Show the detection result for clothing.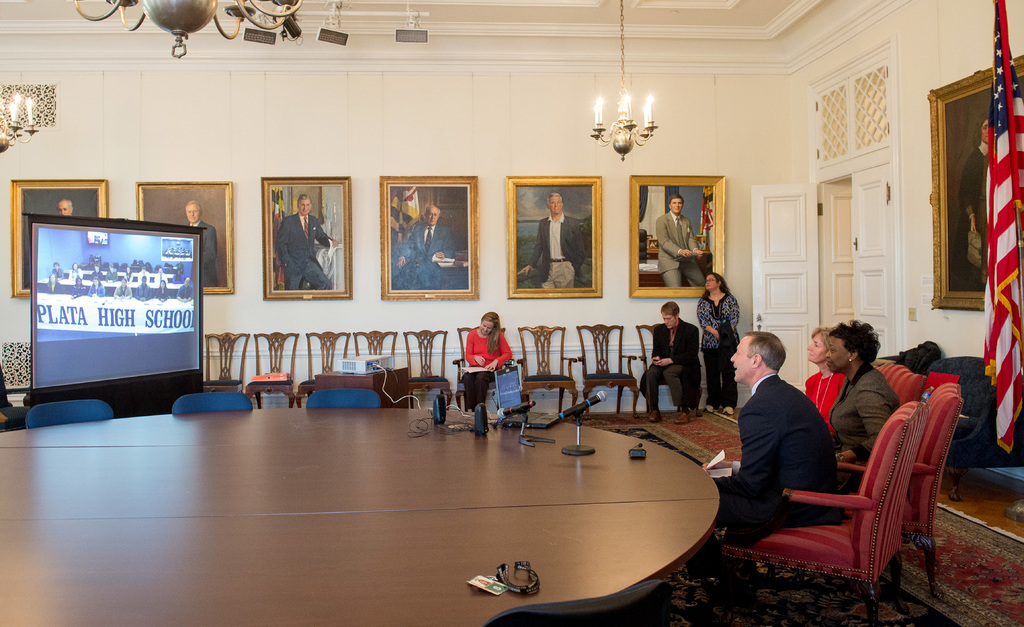
detection(202, 219, 218, 289).
